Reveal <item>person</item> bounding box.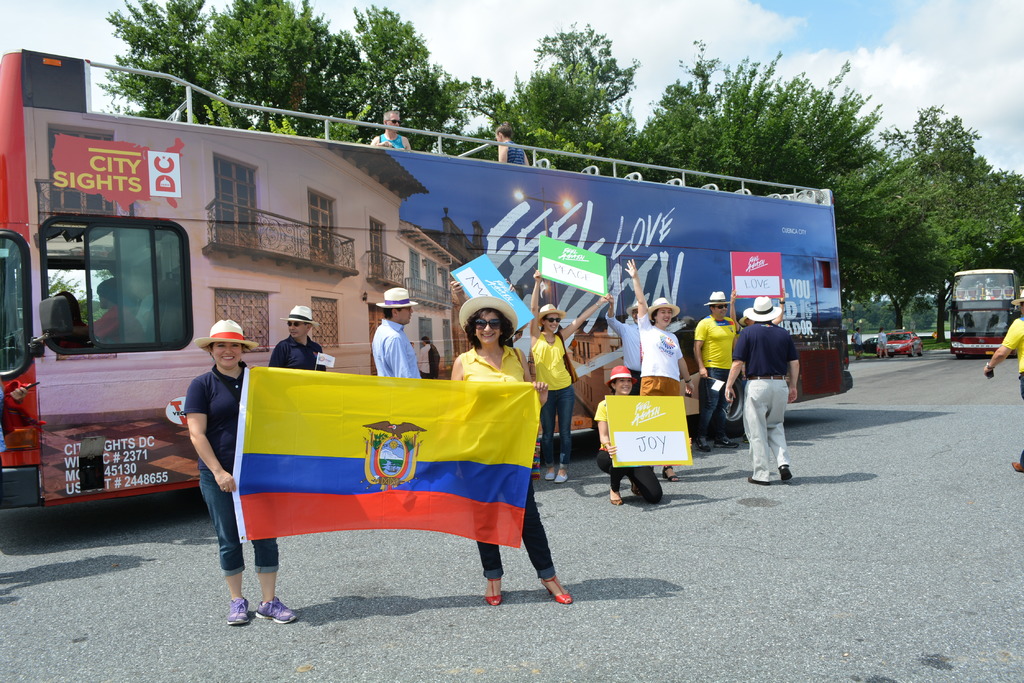
Revealed: (left=732, top=291, right=807, bottom=497).
